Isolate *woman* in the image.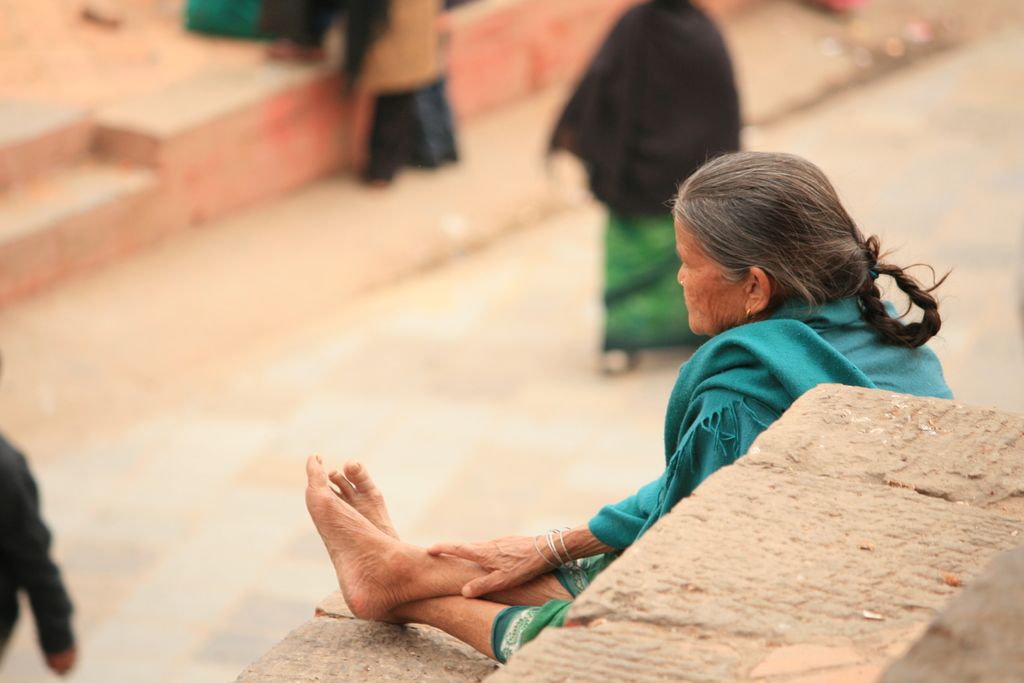
Isolated region: crop(247, 135, 993, 672).
